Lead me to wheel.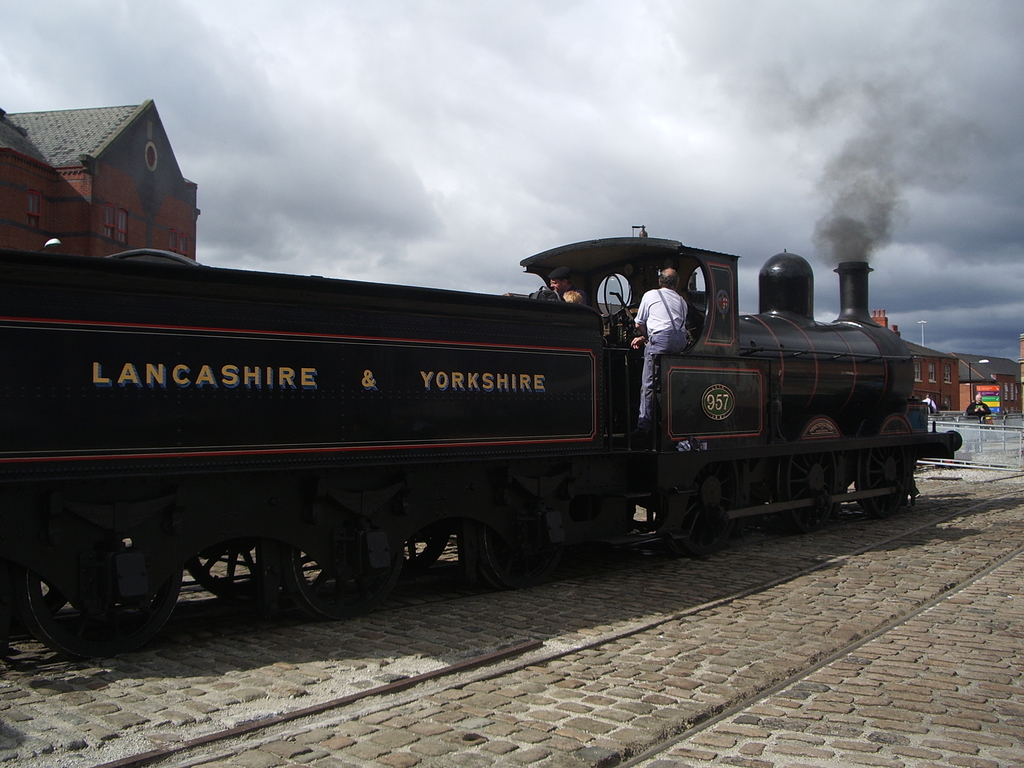
Lead to crop(287, 518, 402, 620).
